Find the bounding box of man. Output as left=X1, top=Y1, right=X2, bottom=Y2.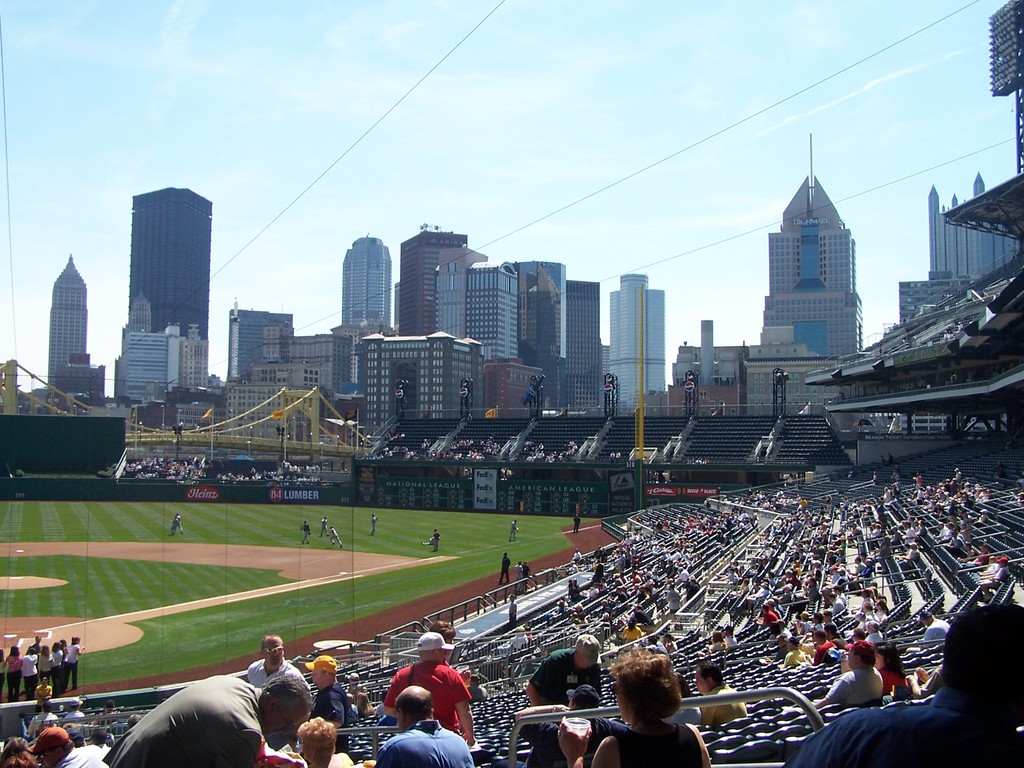
left=692, top=659, right=748, bottom=723.
